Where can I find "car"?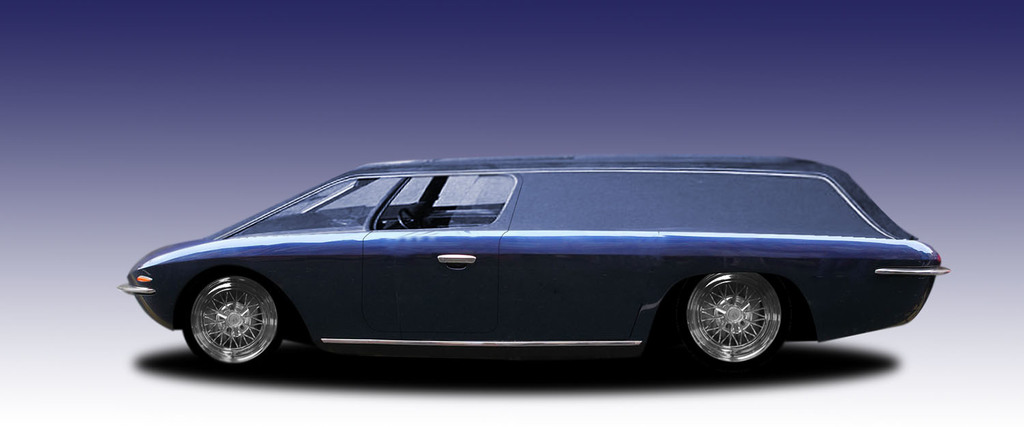
You can find it at region(114, 154, 949, 375).
